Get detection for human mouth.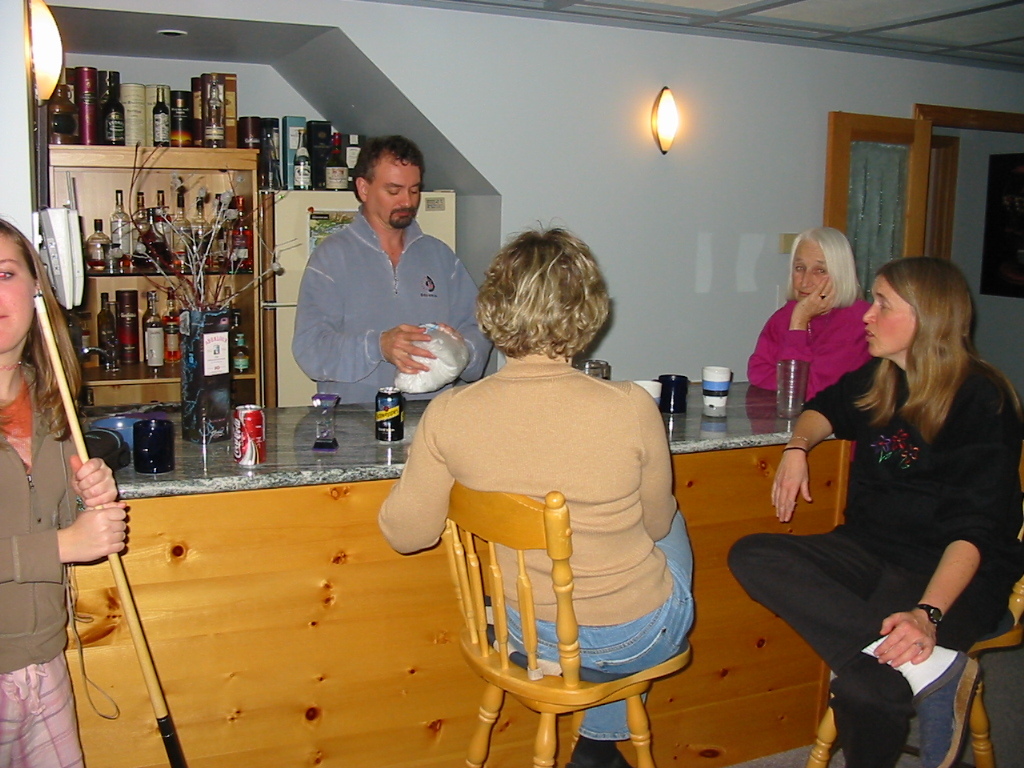
Detection: <box>797,288,809,300</box>.
